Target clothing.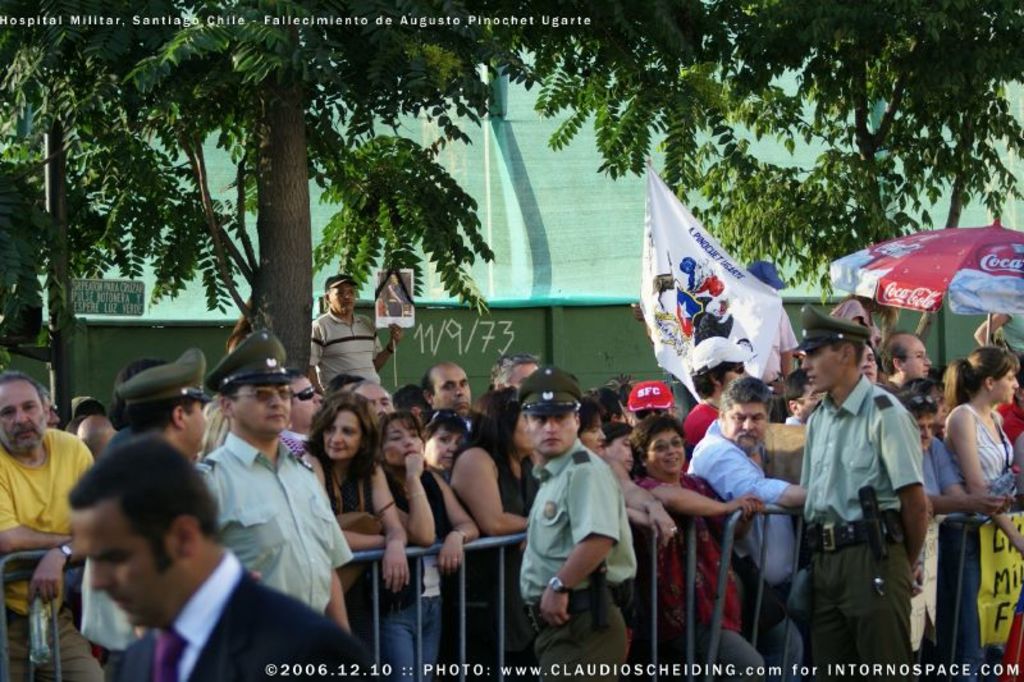
Target region: (left=380, top=456, right=448, bottom=549).
